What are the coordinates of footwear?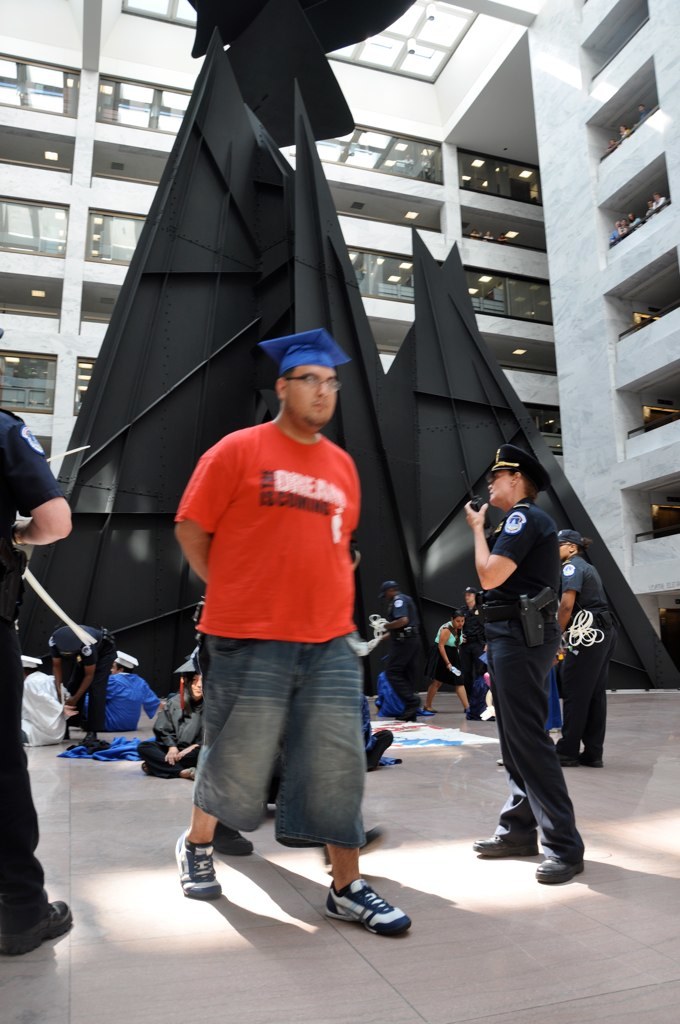
473/833/538/856.
